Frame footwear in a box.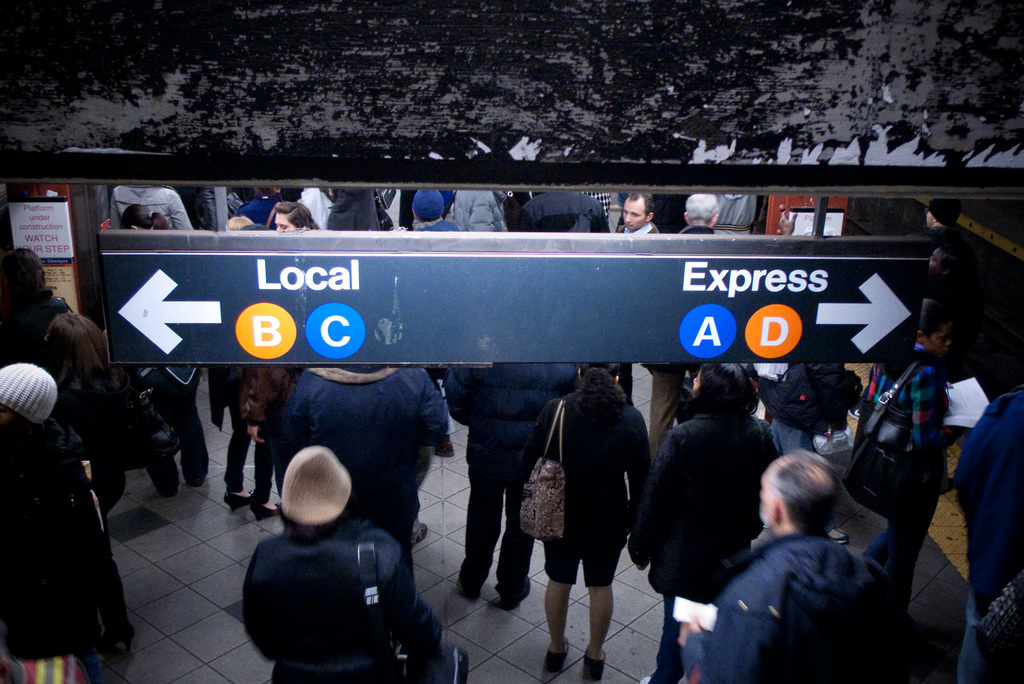
BBox(584, 642, 609, 667).
